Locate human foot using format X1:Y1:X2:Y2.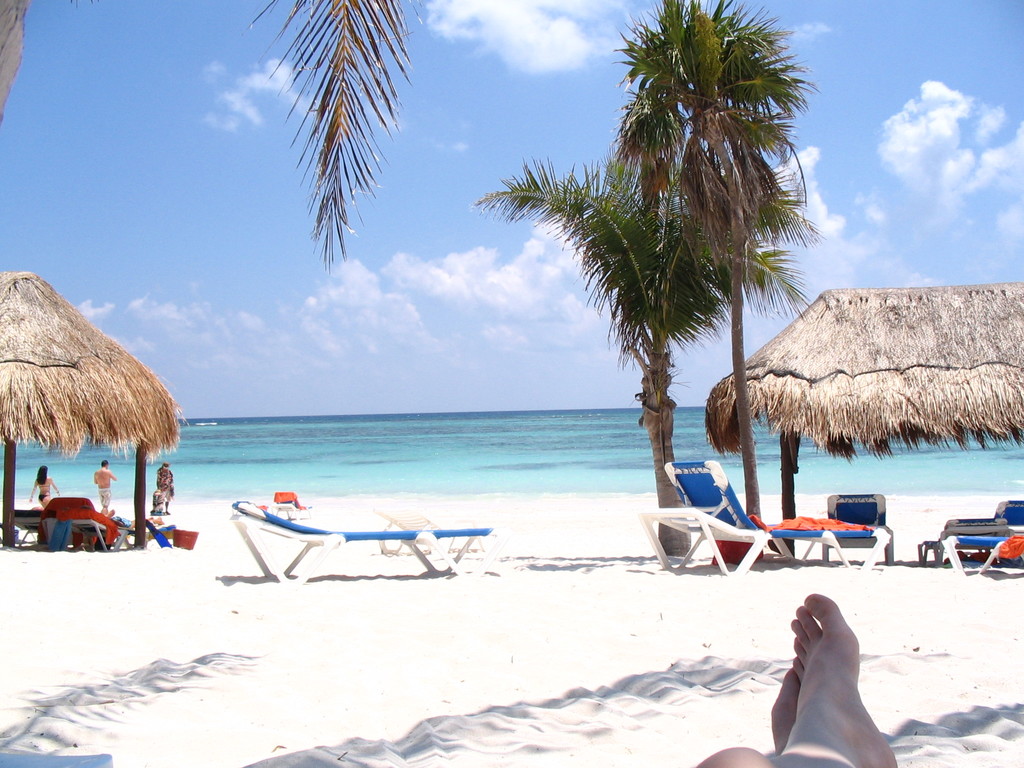
769:666:800:758.
